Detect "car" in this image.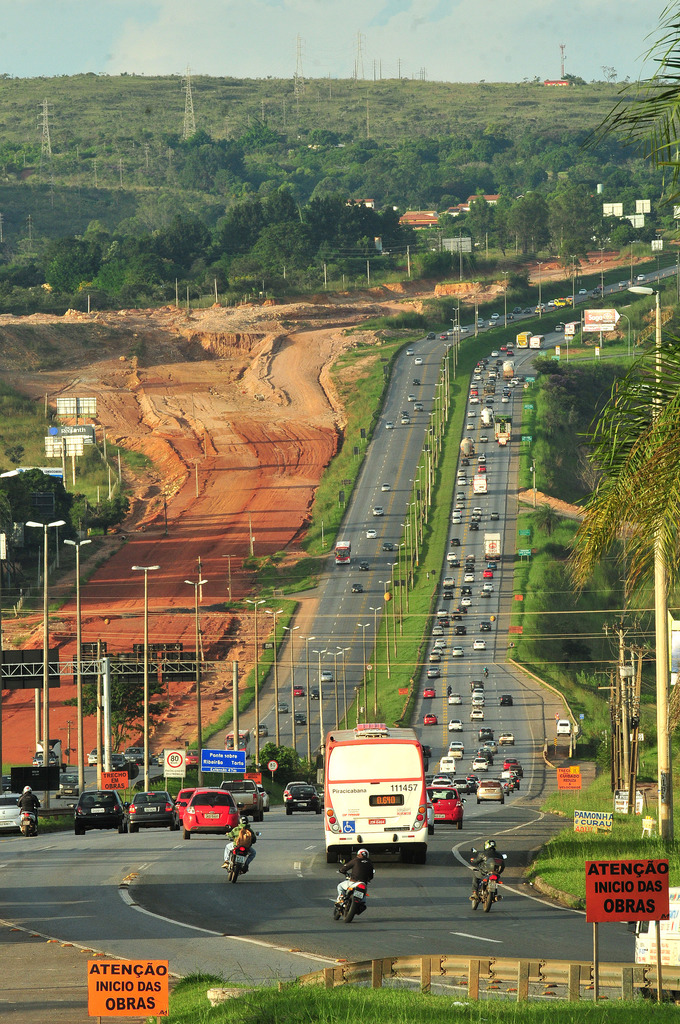
Detection: locate(487, 560, 497, 569).
